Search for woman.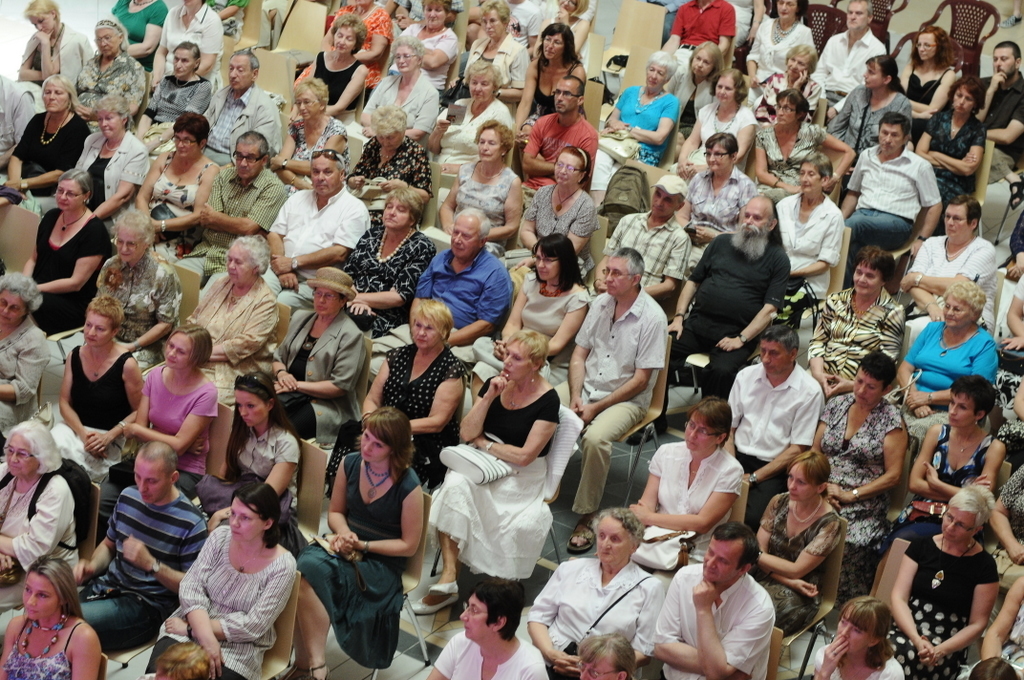
Found at select_region(66, 93, 146, 236).
